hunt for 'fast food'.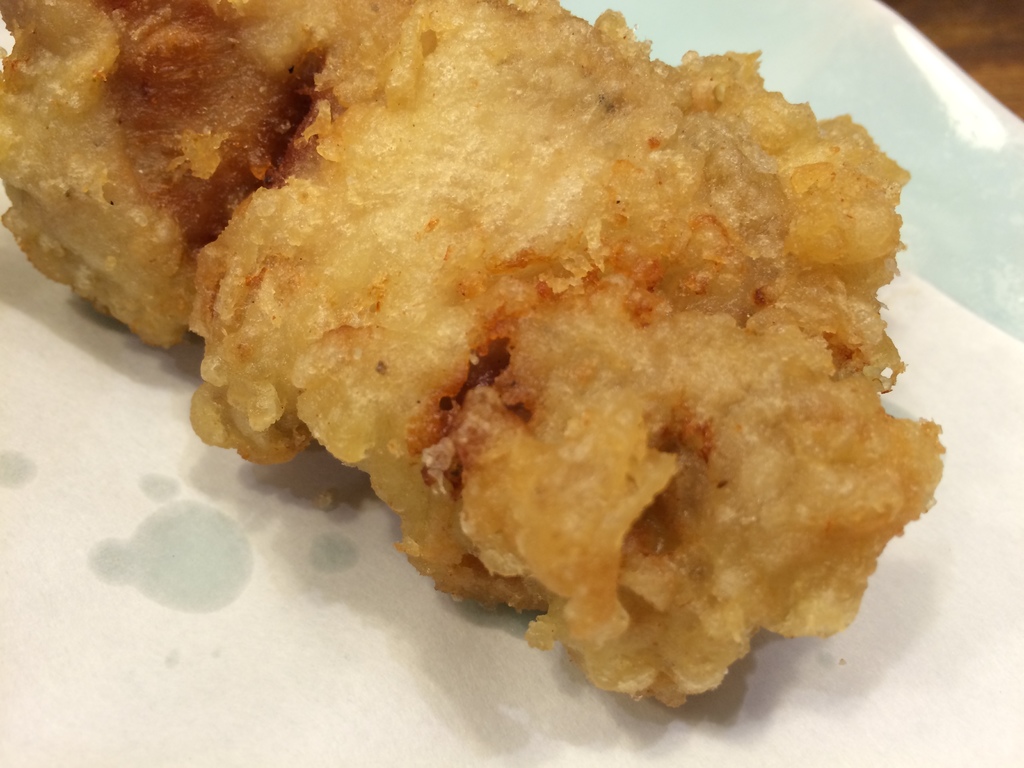
Hunted down at 47:0:993:686.
